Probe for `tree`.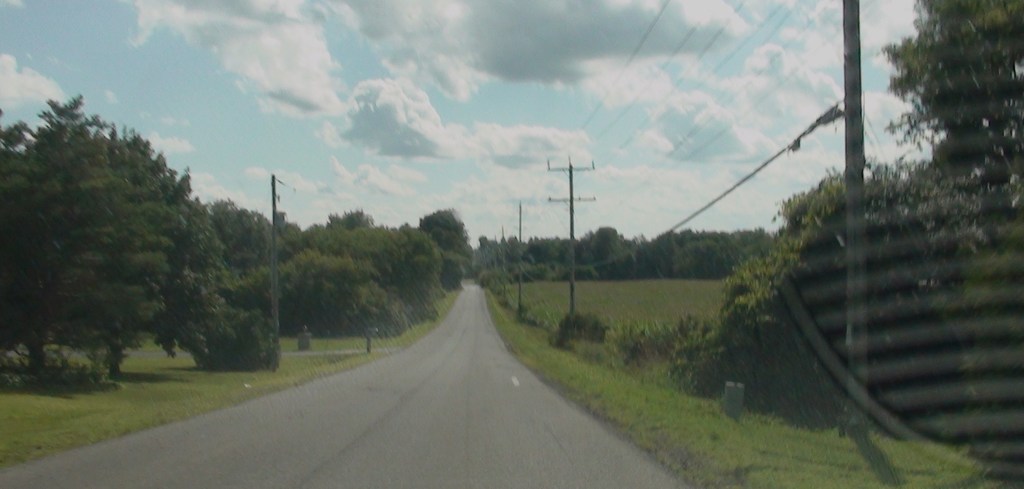
Probe result: bbox(200, 199, 279, 376).
